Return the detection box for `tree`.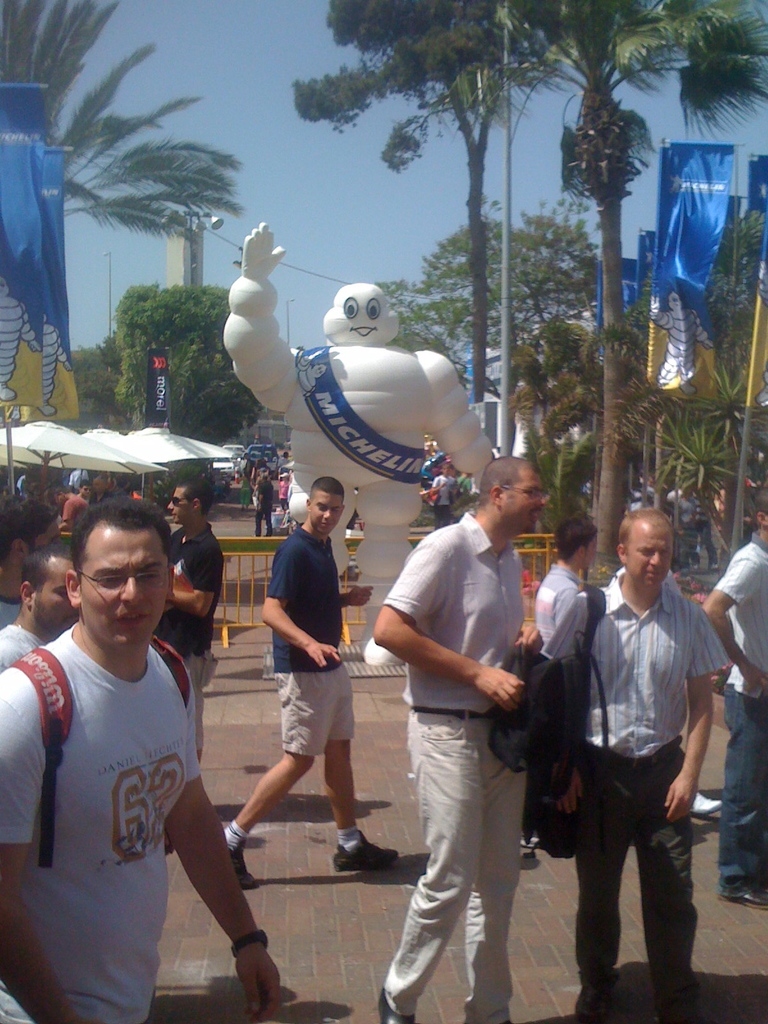
region(448, 0, 767, 555).
